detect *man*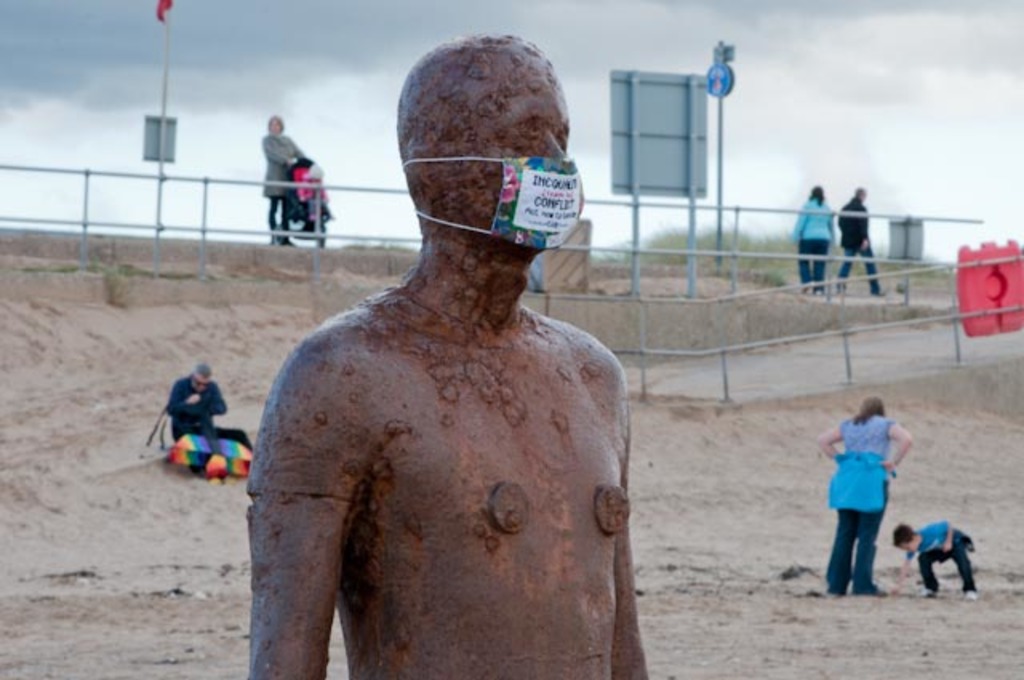
<bbox>843, 186, 888, 294</bbox>
